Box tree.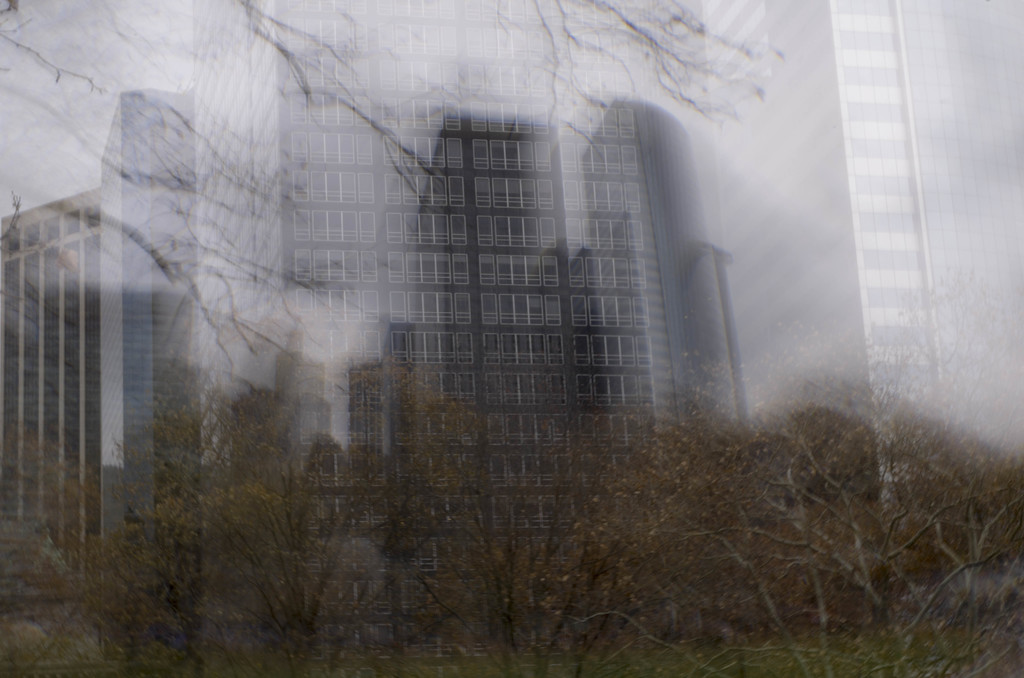
(321, 355, 527, 677).
